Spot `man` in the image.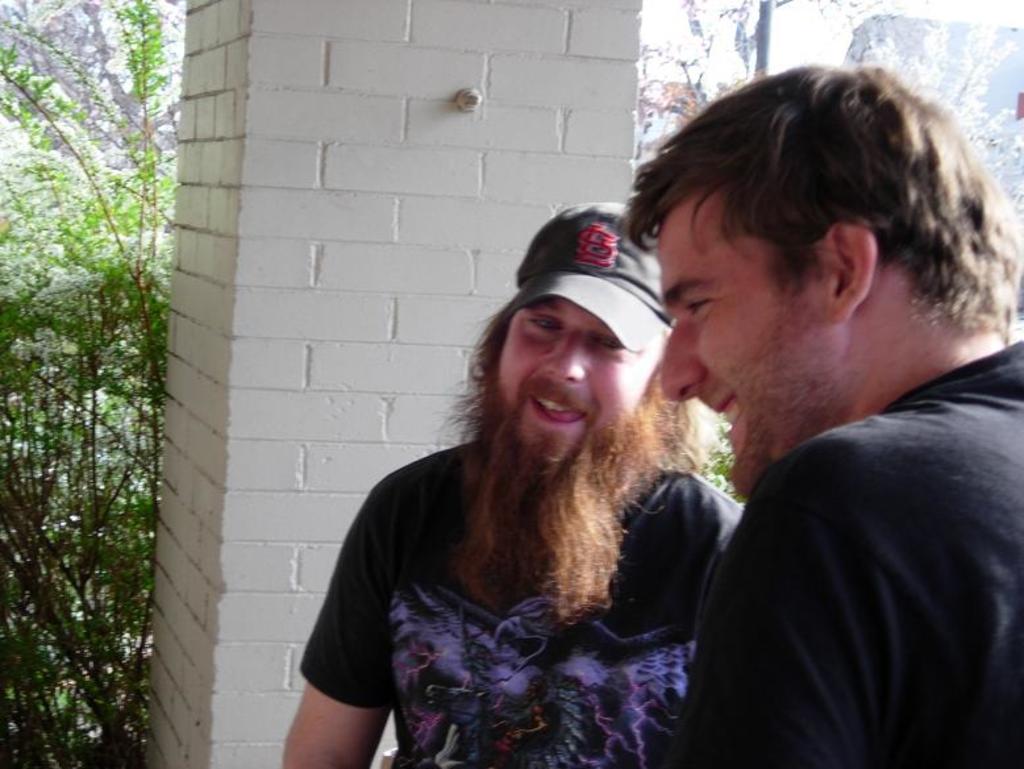
`man` found at (625,61,1023,768).
